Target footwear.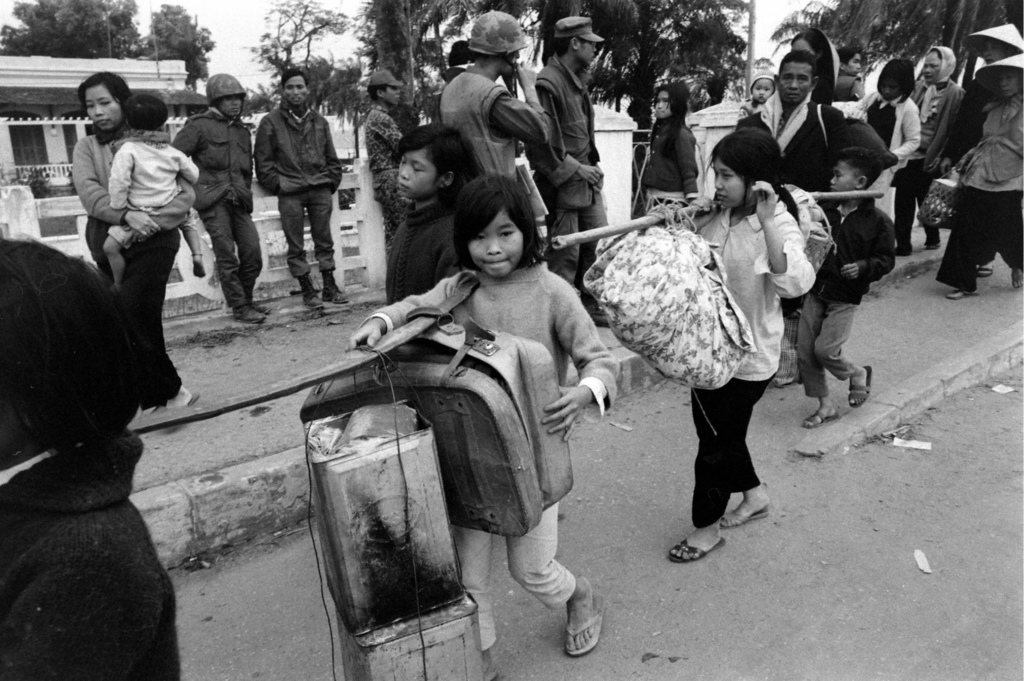
Target region: bbox=[1014, 267, 1023, 290].
